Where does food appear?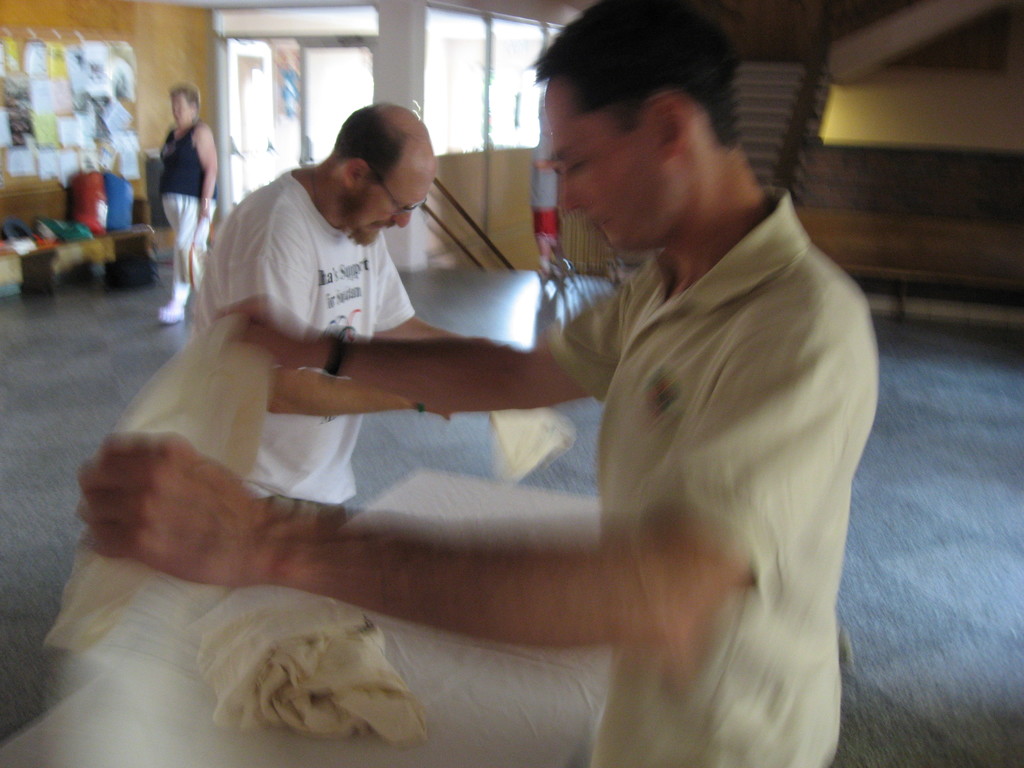
Appears at 191:579:444:744.
